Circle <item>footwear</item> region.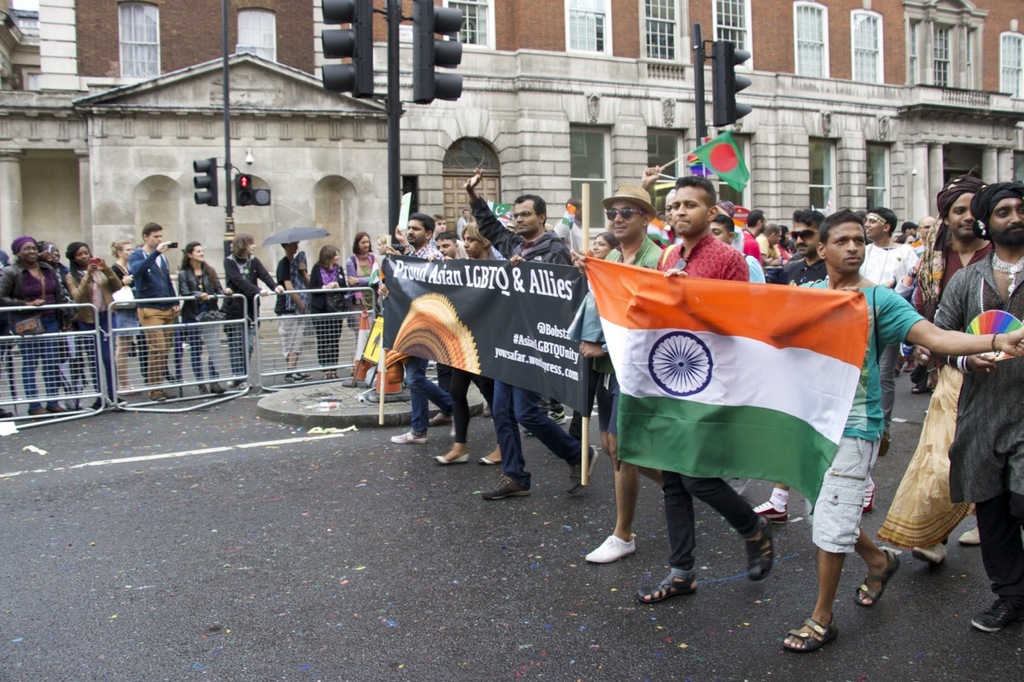
Region: 780/613/842/656.
